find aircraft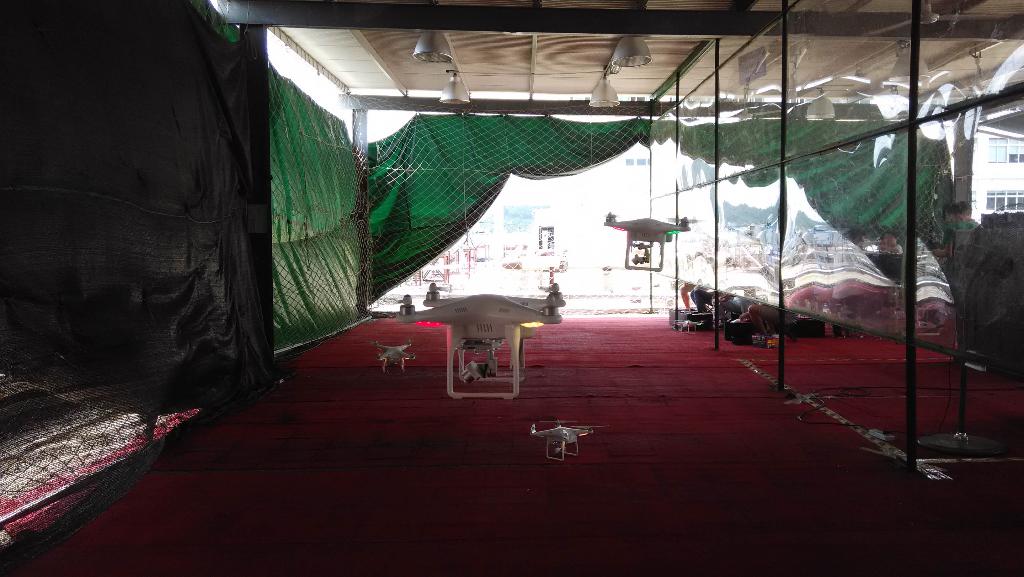
bbox=(523, 409, 607, 459)
